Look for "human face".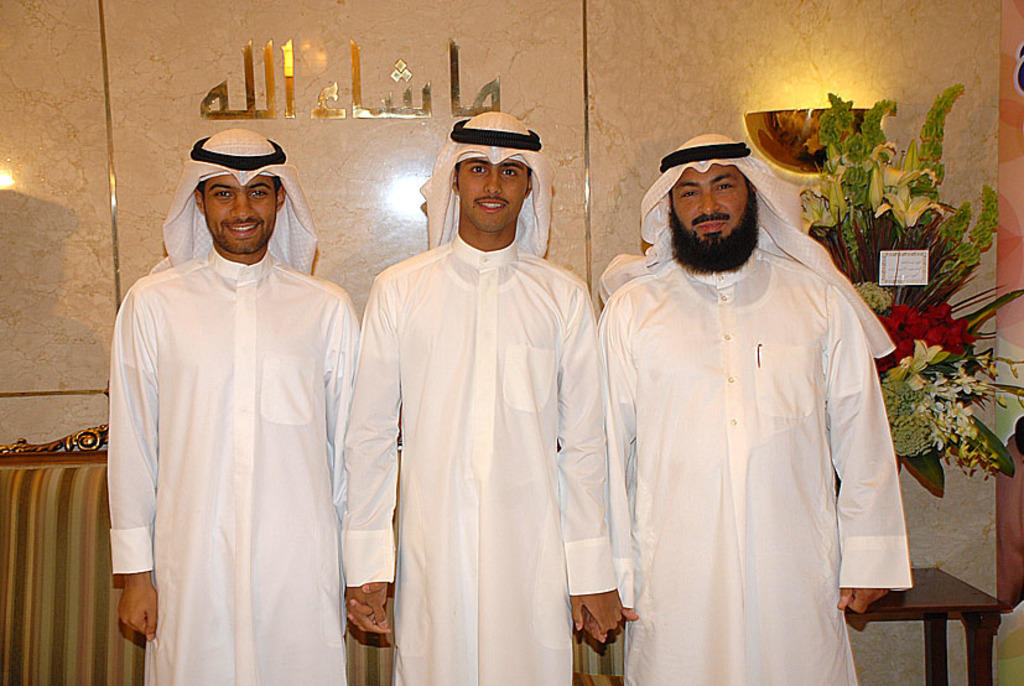
Found: [661,155,773,249].
